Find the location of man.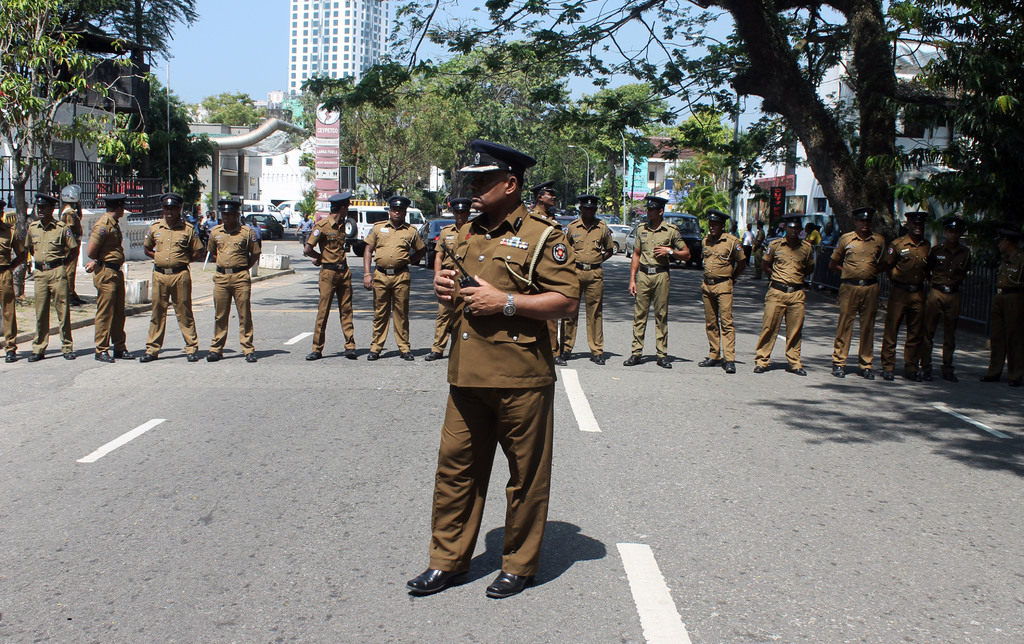
Location: bbox(301, 191, 356, 364).
